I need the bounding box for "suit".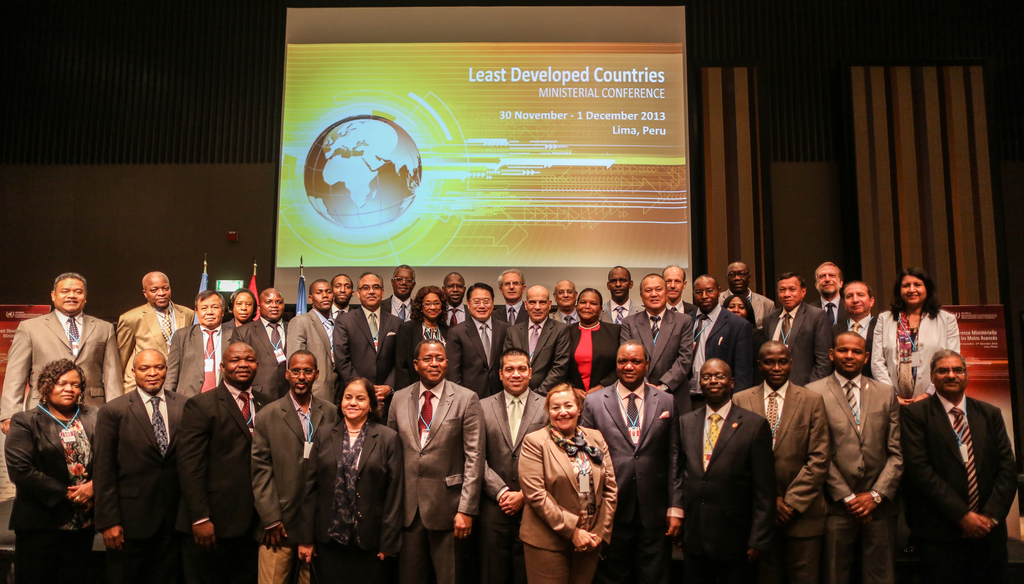
Here it is: x1=895 y1=370 x2=1017 y2=564.
